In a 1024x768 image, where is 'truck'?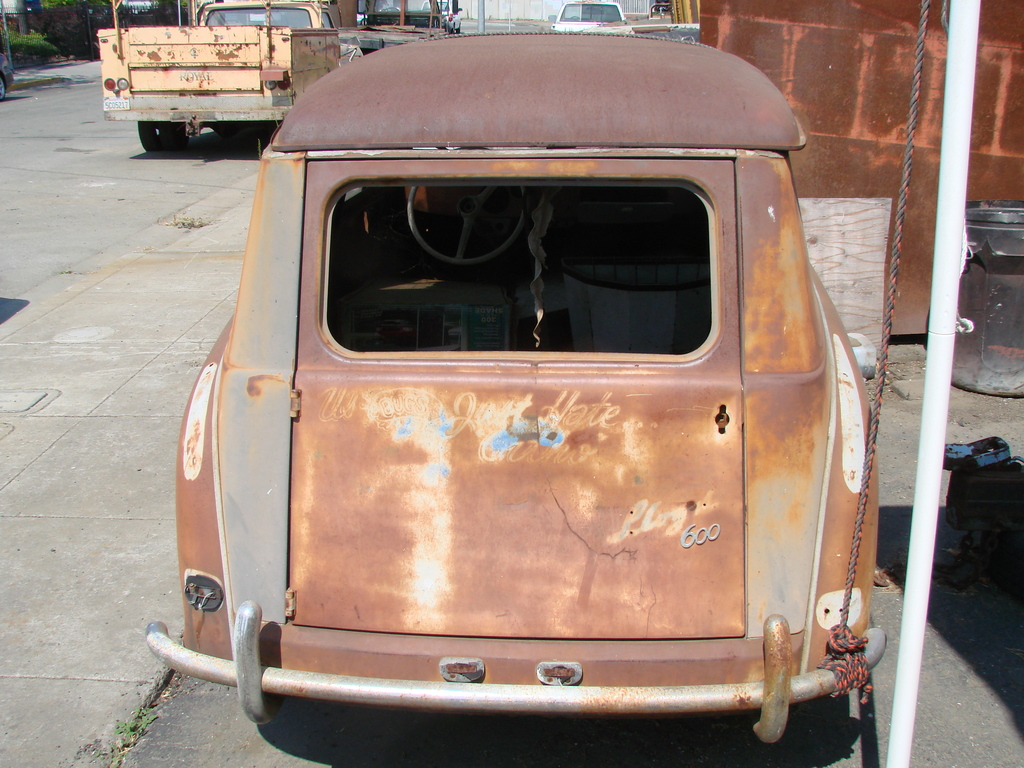
[548, 3, 627, 33].
